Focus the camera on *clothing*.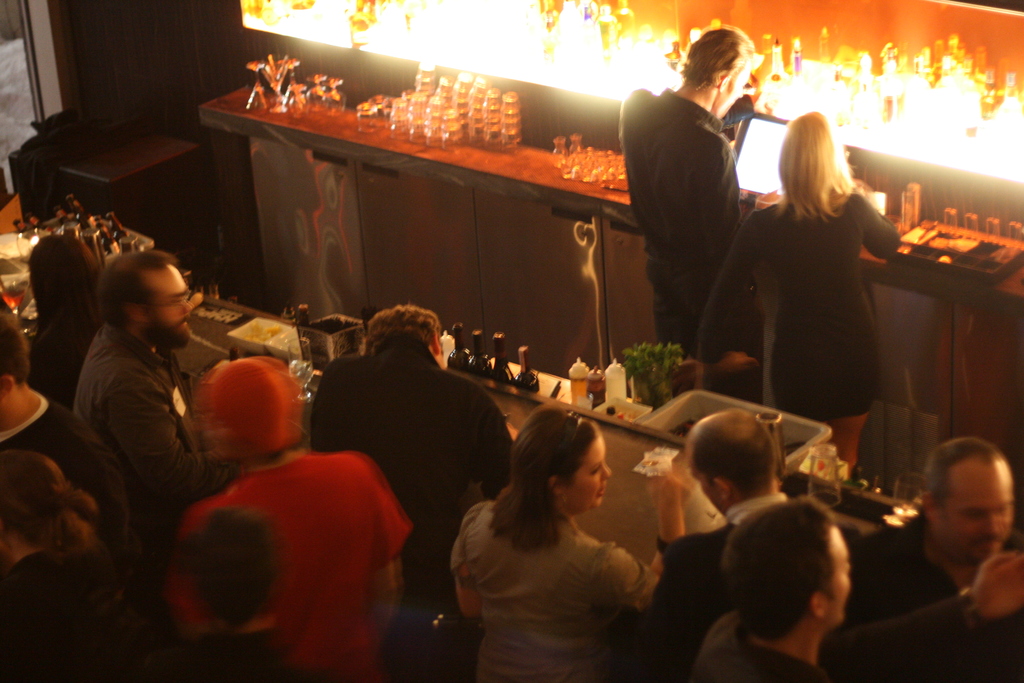
Focus region: pyautogui.locateOnScreen(618, 89, 743, 353).
